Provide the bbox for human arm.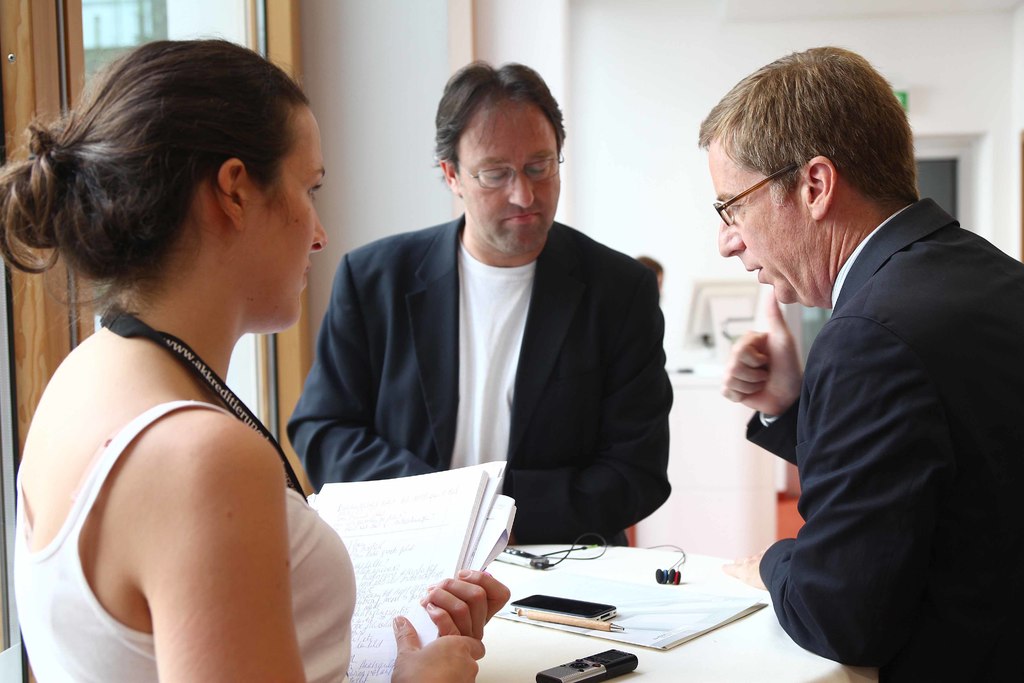
Rect(500, 273, 676, 546).
